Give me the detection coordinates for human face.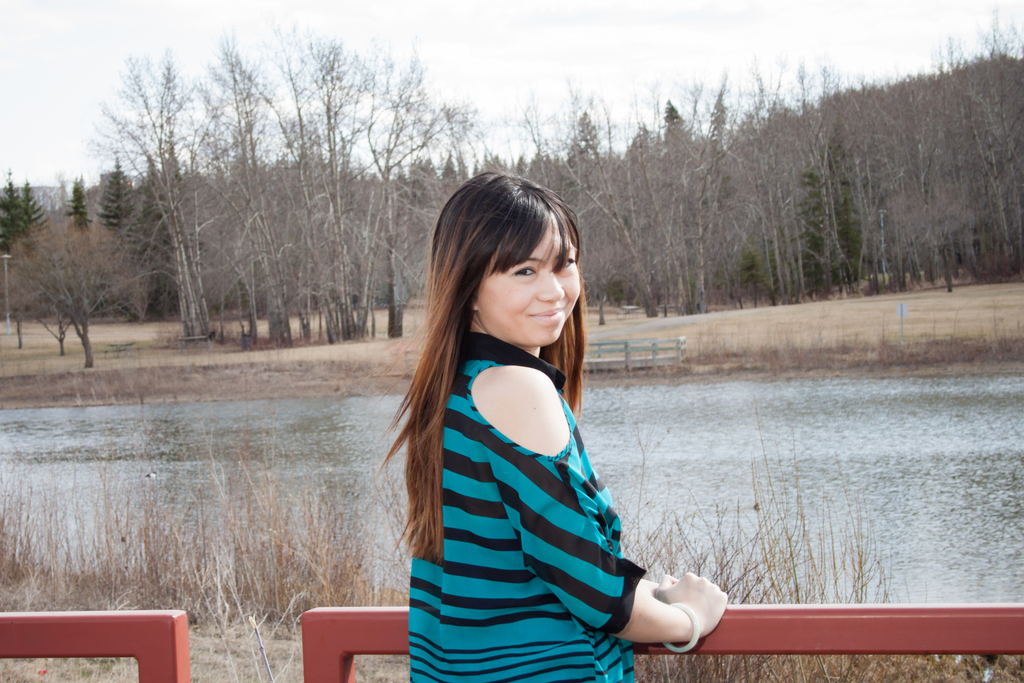
x1=475 y1=210 x2=580 y2=346.
